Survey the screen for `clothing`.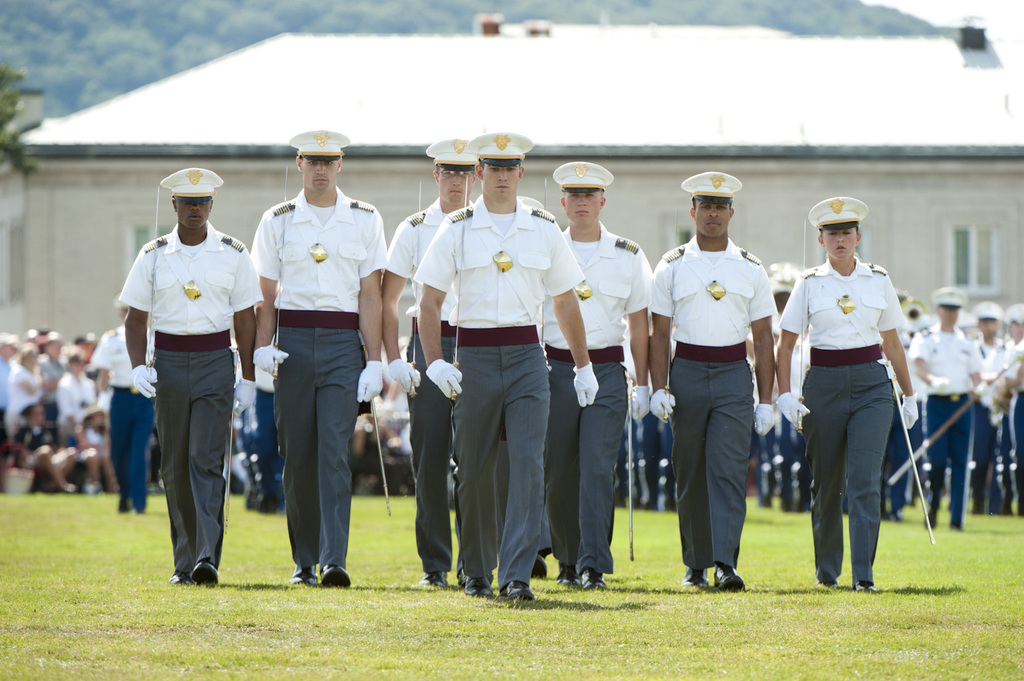
Survey found: region(468, 130, 558, 166).
